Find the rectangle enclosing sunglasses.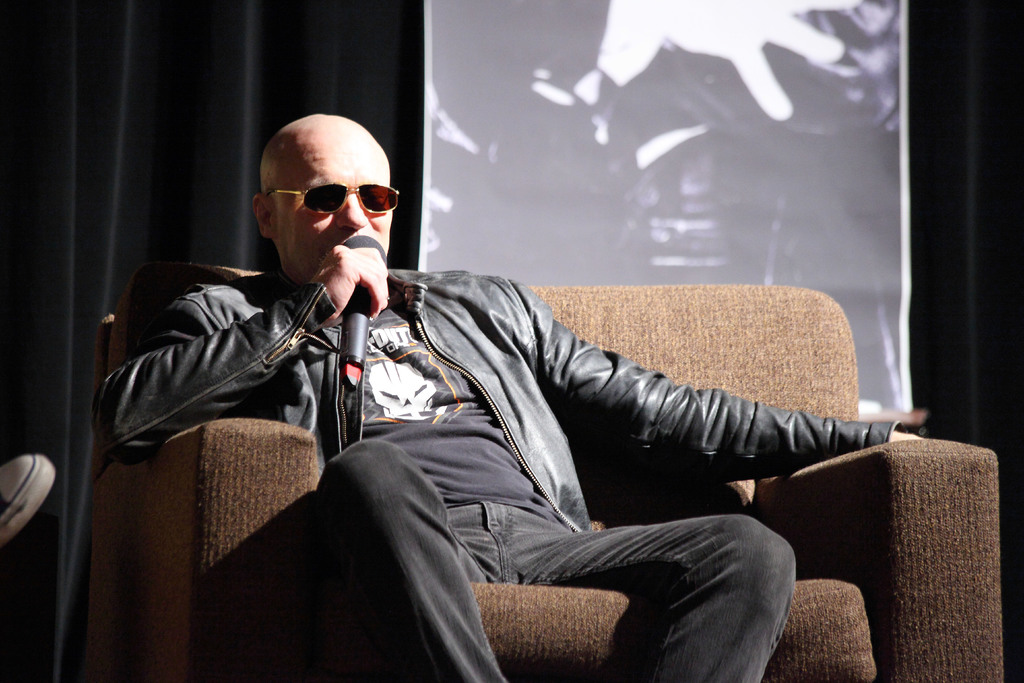
[left=263, top=188, right=400, bottom=214].
